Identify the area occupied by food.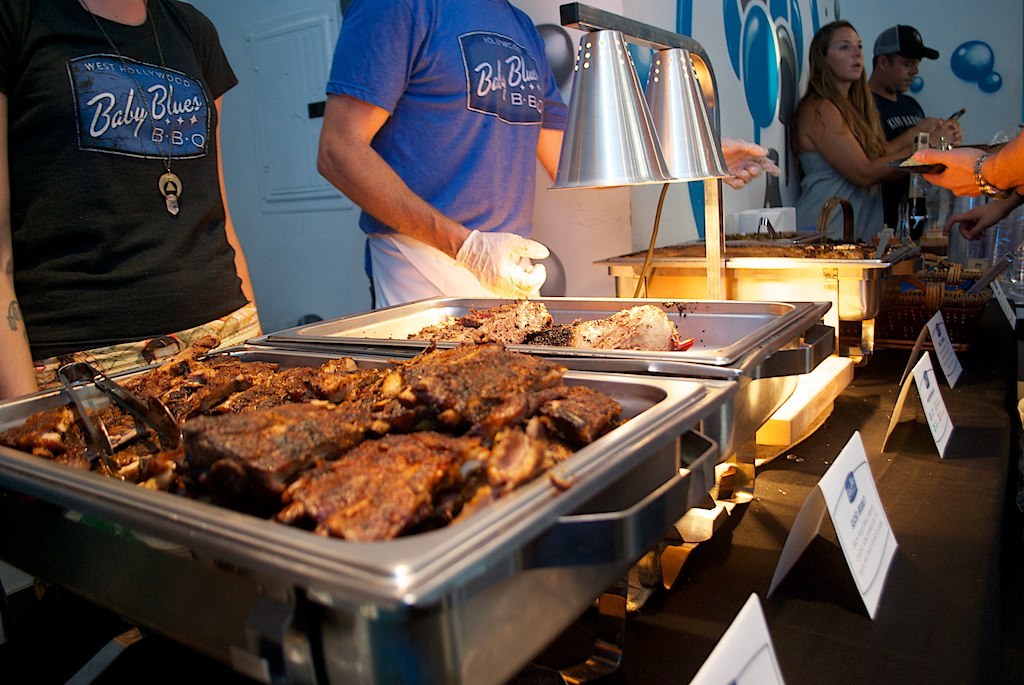
Area: bbox=[531, 316, 578, 350].
